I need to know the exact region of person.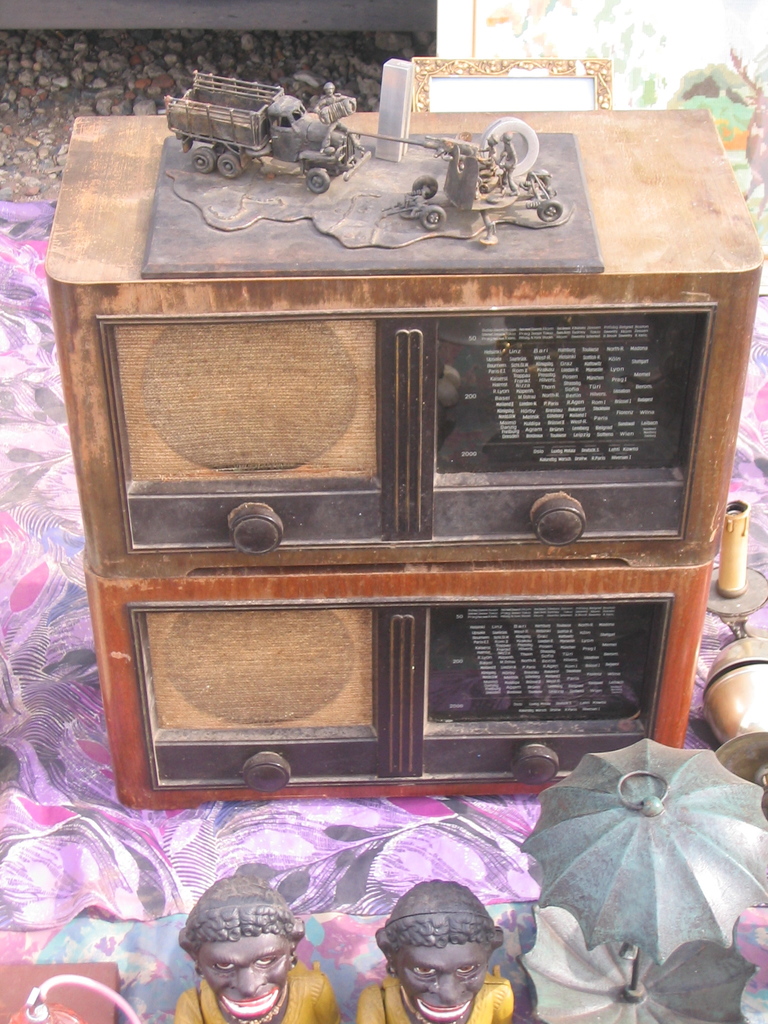
Region: (x1=188, y1=858, x2=315, y2=1023).
